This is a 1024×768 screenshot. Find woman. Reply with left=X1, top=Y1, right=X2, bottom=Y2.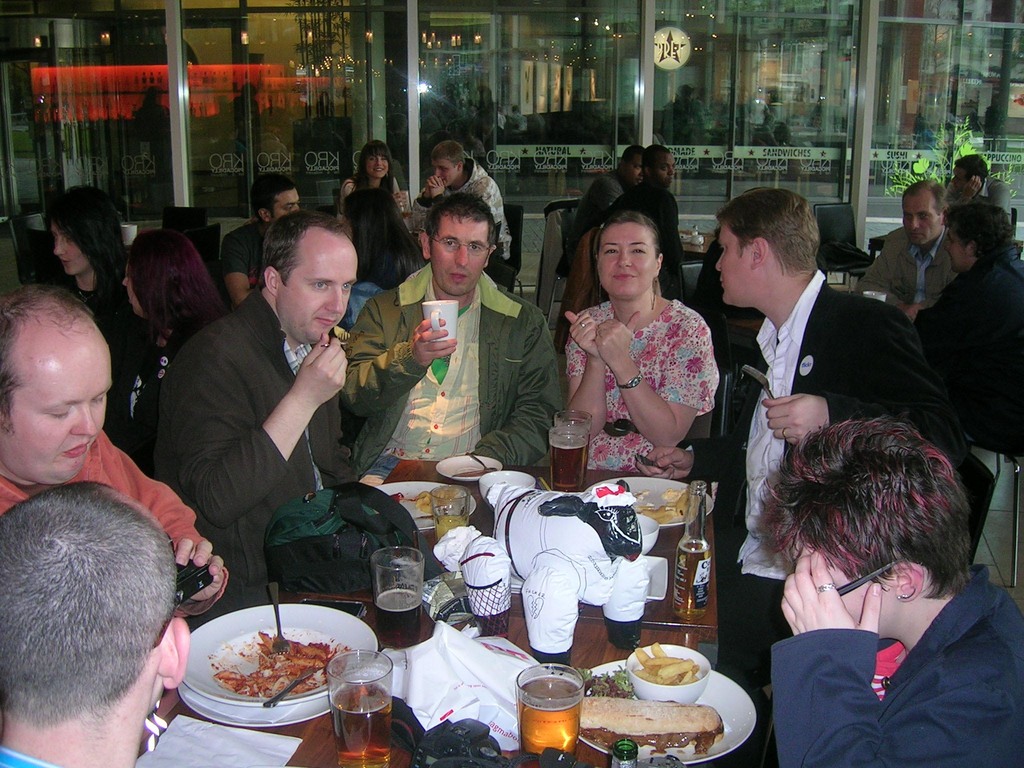
left=116, top=224, right=232, bottom=446.
